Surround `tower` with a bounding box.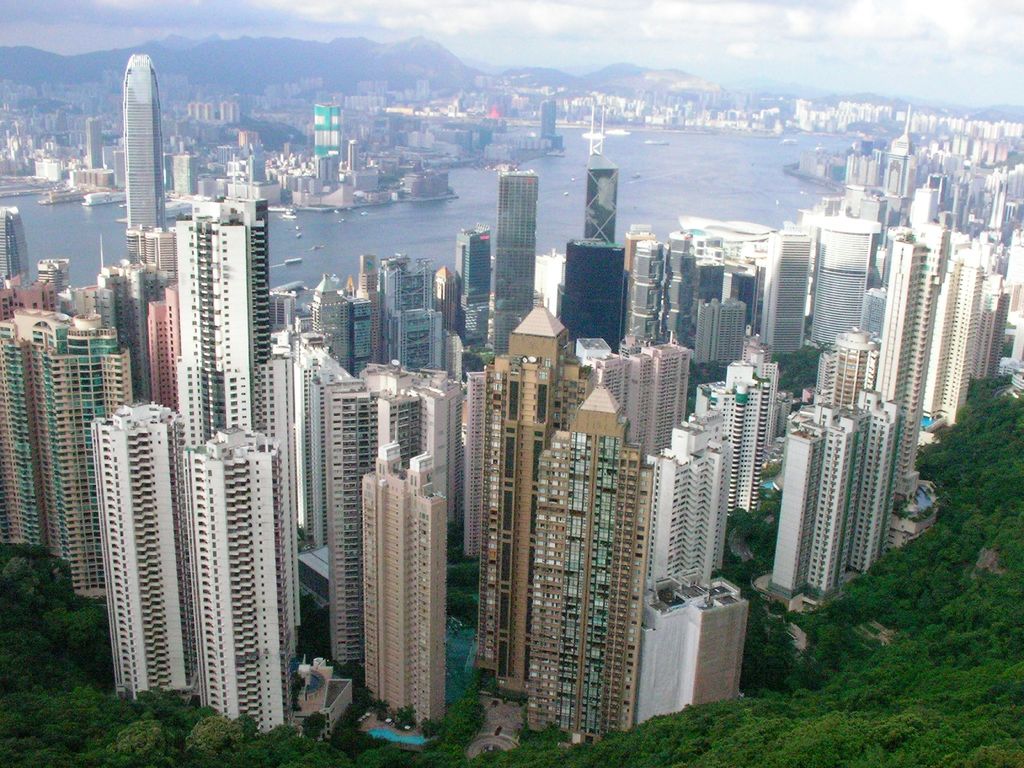
<region>366, 430, 447, 724</region>.
